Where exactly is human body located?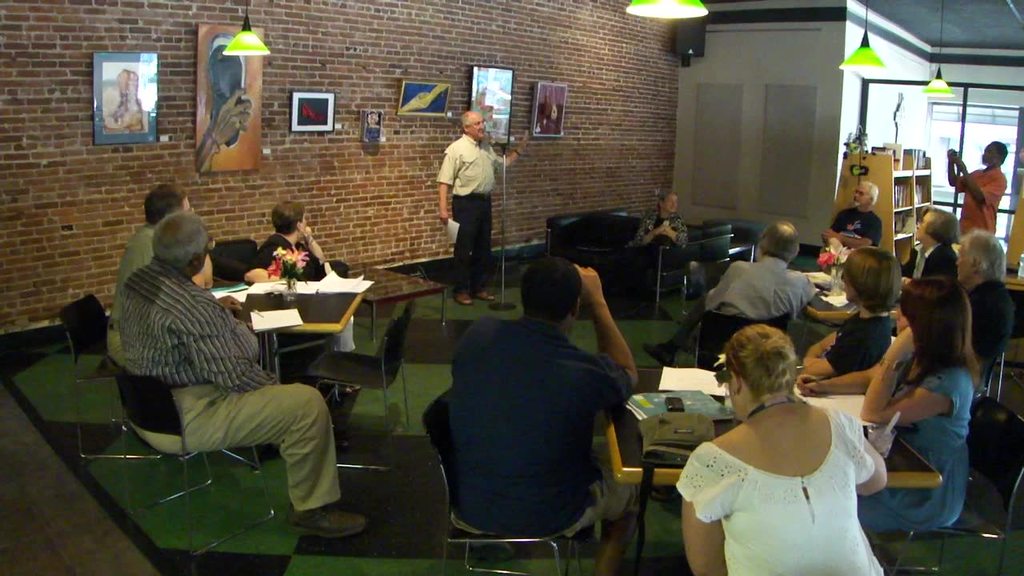
Its bounding box is 614 216 695 272.
